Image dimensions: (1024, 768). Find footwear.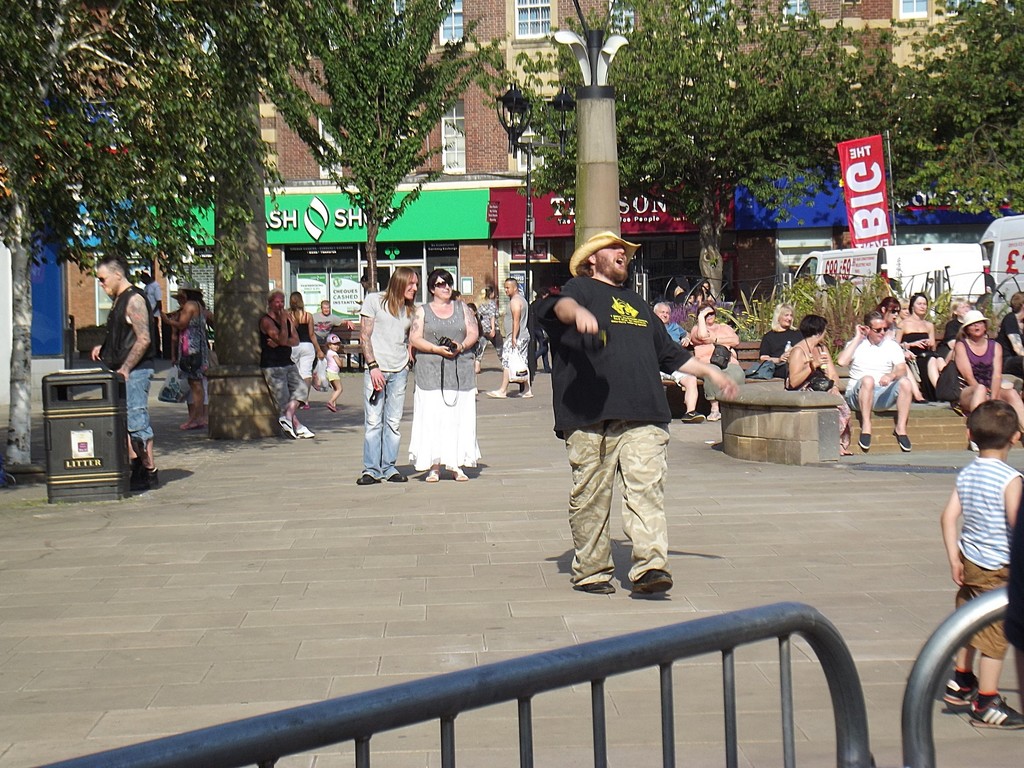
bbox=[298, 401, 310, 412].
